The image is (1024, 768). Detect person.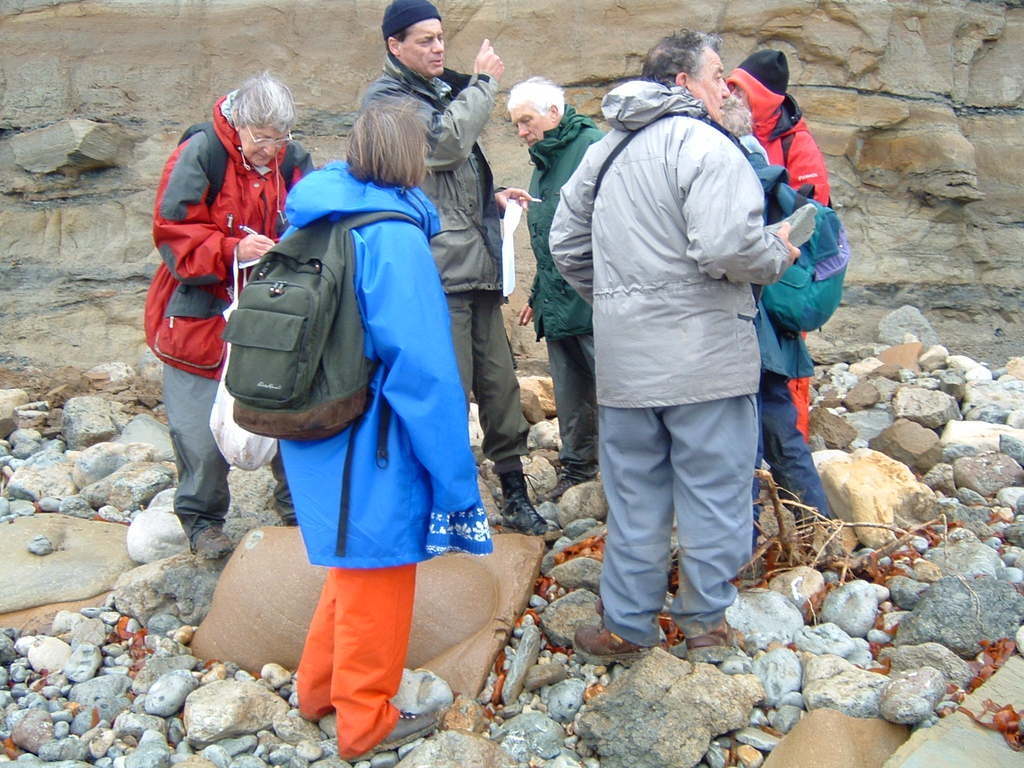
Detection: locate(359, 0, 556, 535).
